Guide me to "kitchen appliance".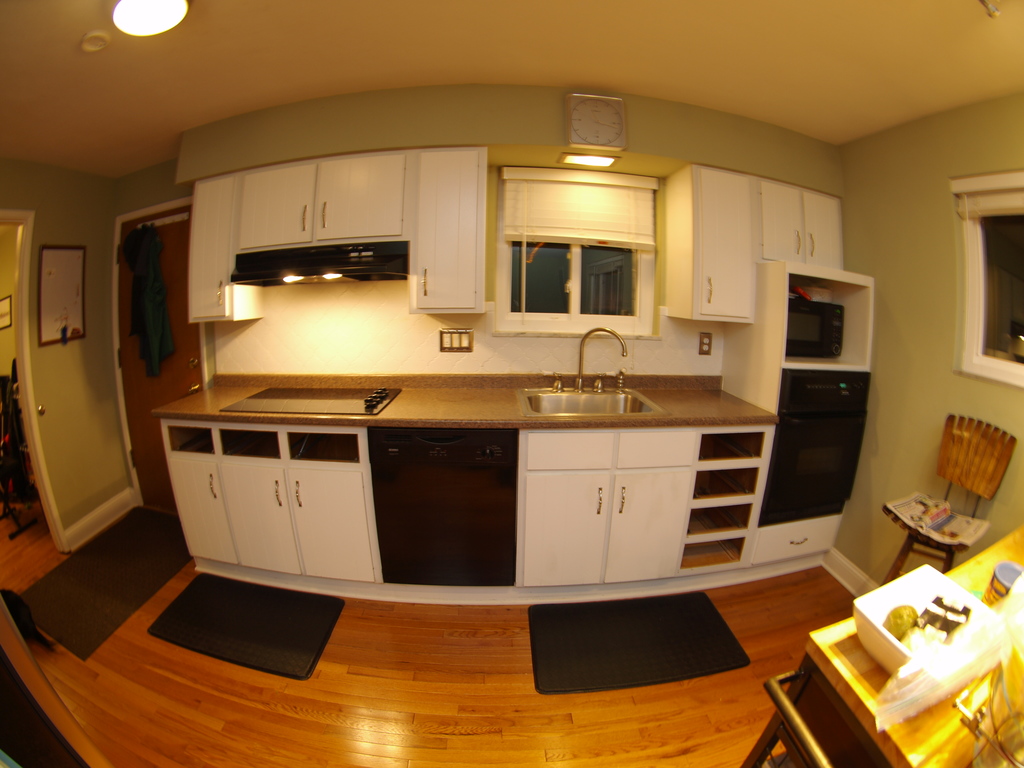
Guidance: crop(167, 429, 225, 452).
